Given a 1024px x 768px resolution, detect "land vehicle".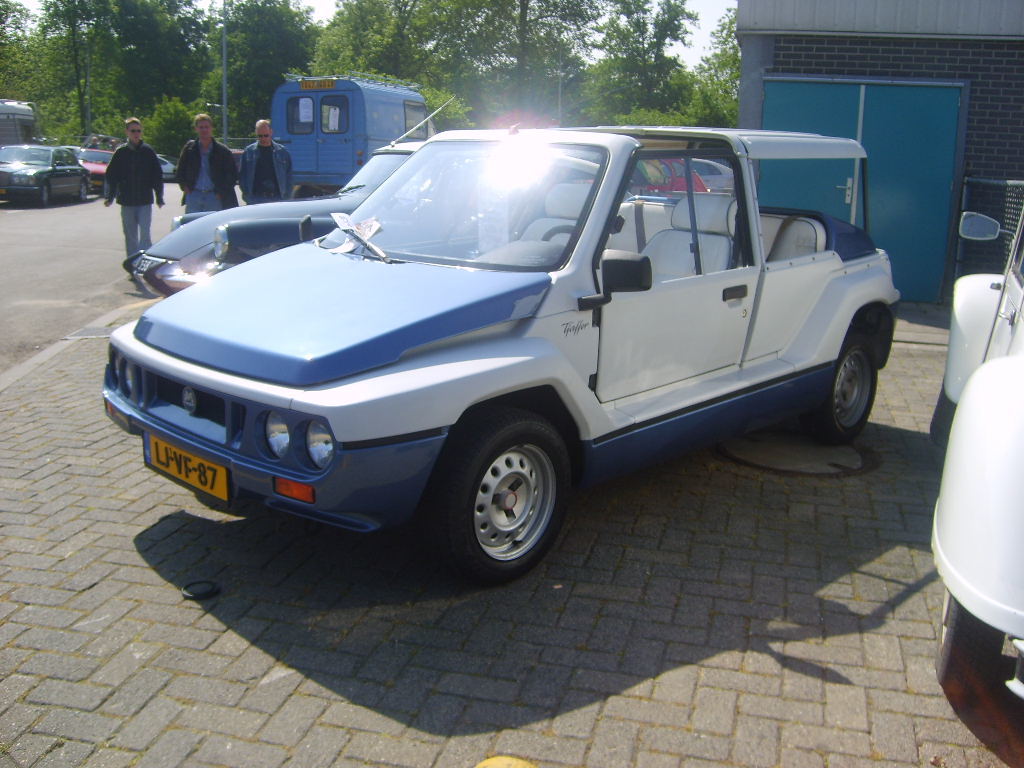
(left=0, top=144, right=89, bottom=204).
